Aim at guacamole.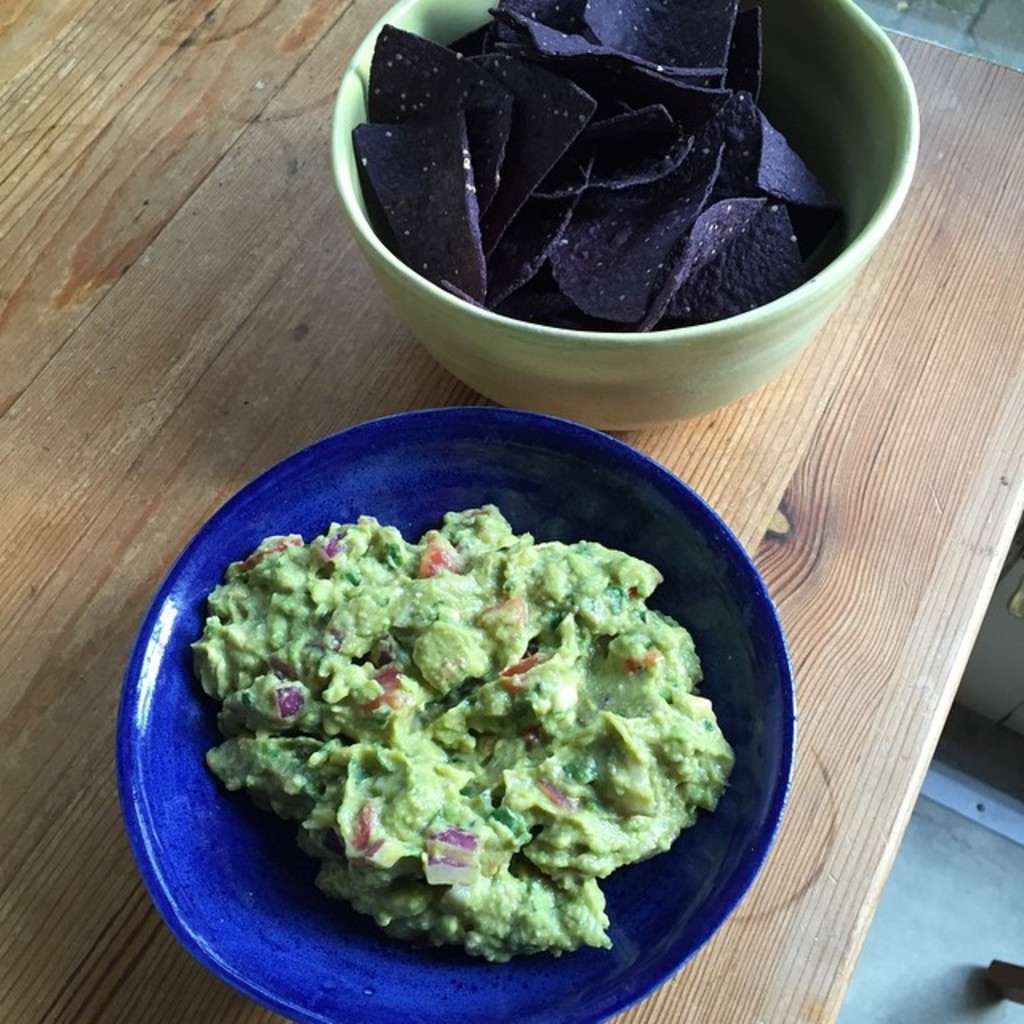
Aimed at (176, 496, 738, 965).
